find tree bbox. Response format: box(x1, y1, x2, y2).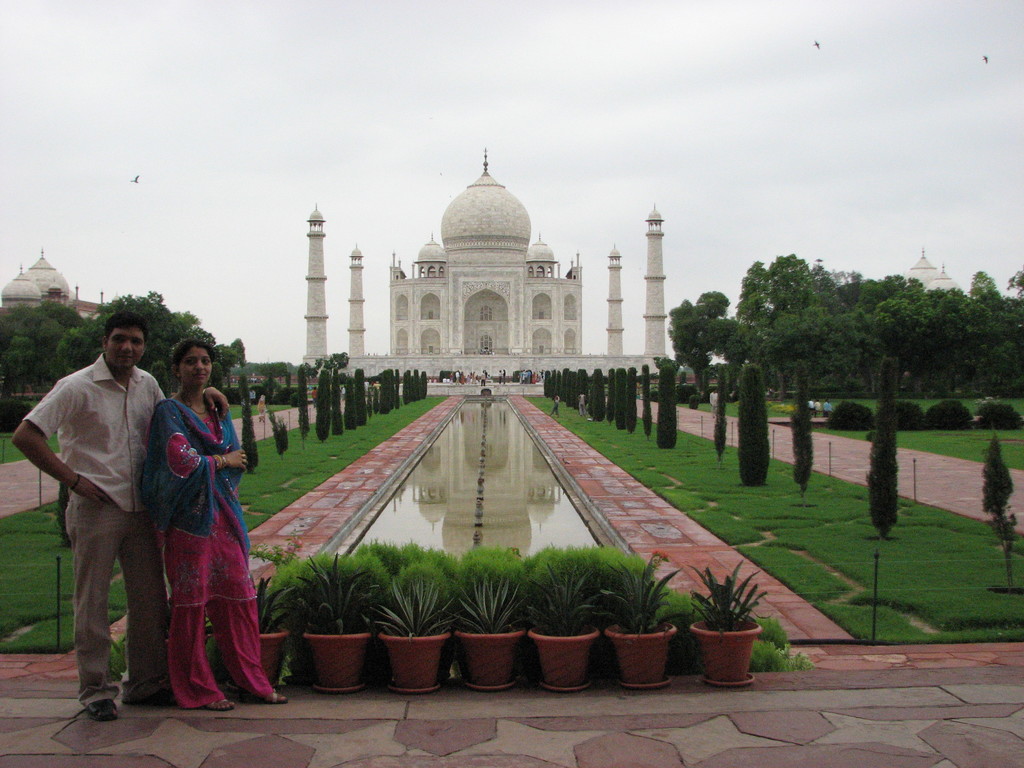
box(980, 438, 1017, 531).
